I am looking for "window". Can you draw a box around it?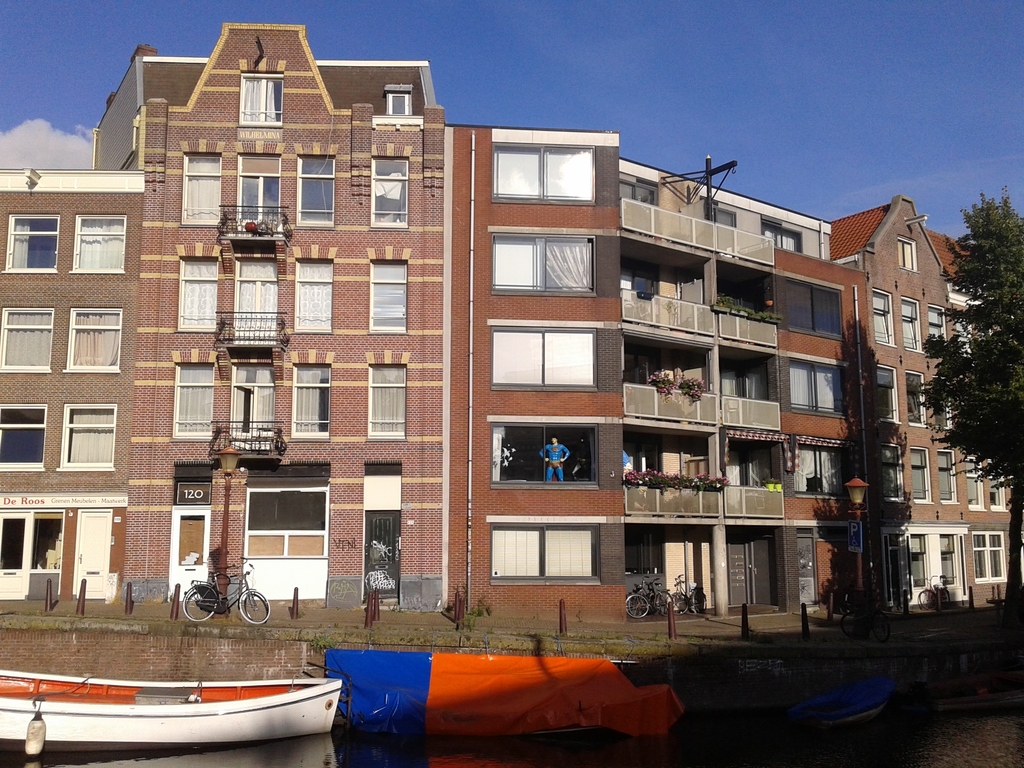
Sure, the bounding box is <region>613, 167, 657, 231</region>.
